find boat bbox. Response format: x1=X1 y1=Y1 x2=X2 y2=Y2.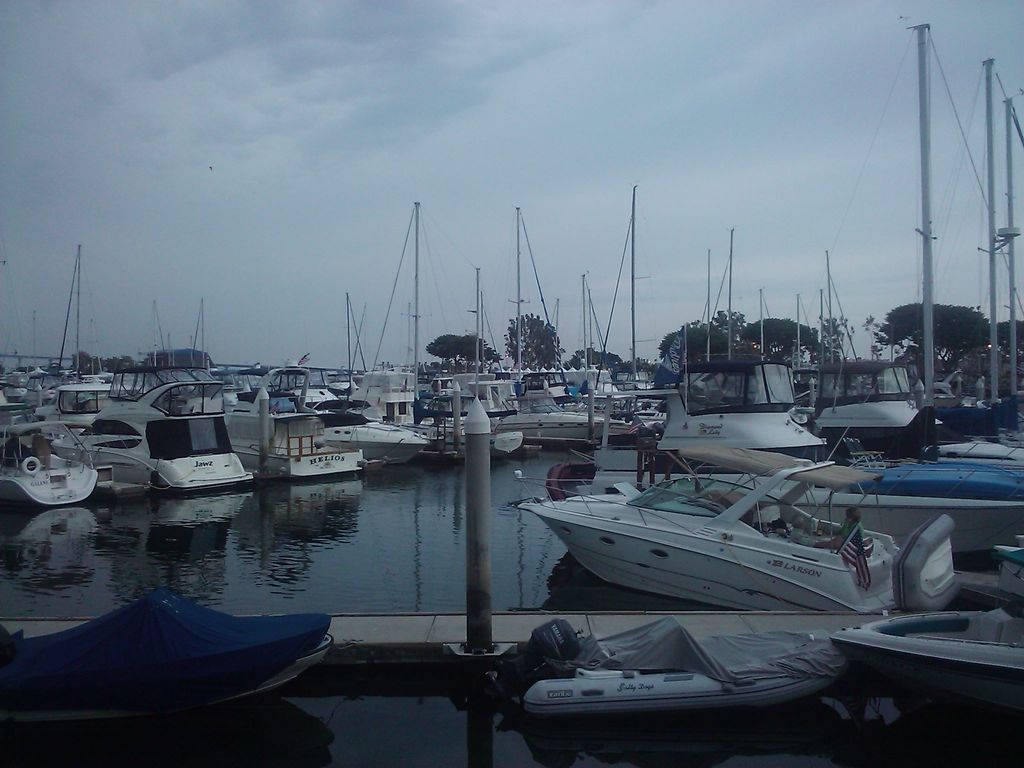
x1=356 y1=199 x2=525 y2=461.
